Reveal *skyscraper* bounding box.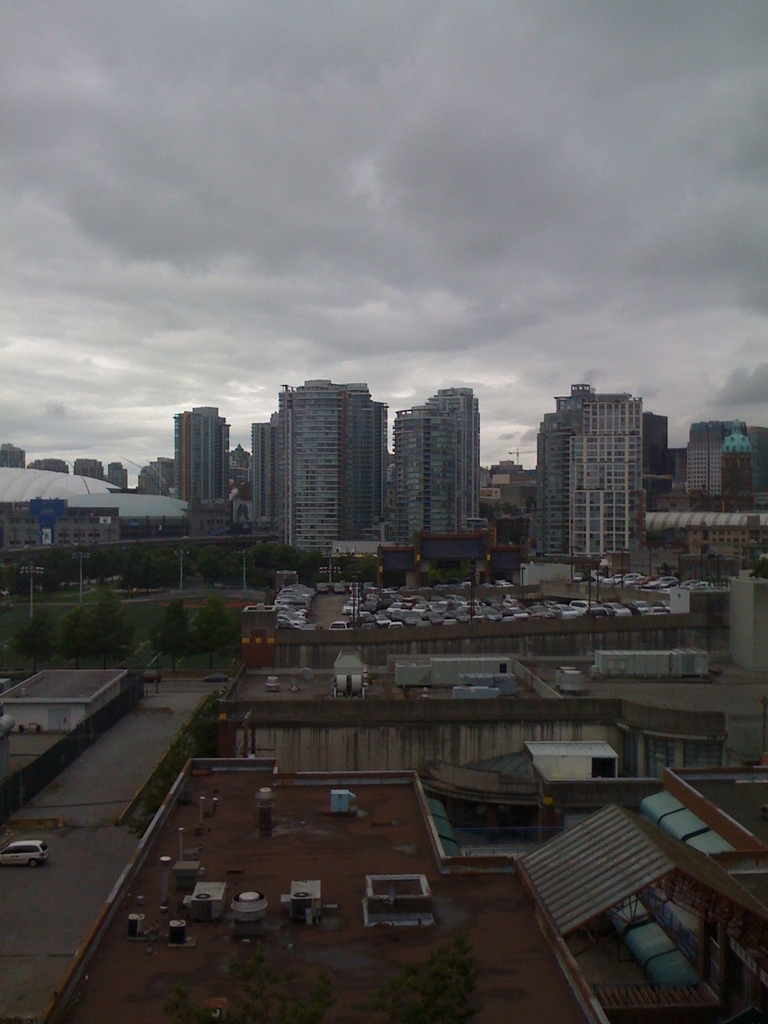
Revealed: <region>175, 408, 234, 537</region>.
